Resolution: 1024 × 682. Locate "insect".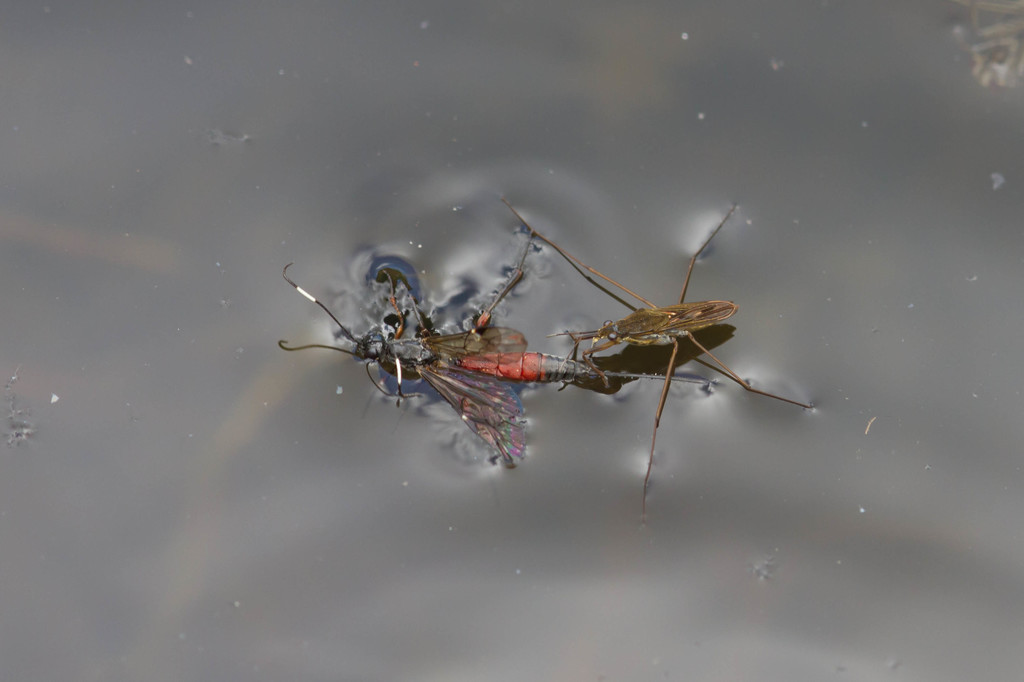
<bbox>449, 353, 705, 383</bbox>.
